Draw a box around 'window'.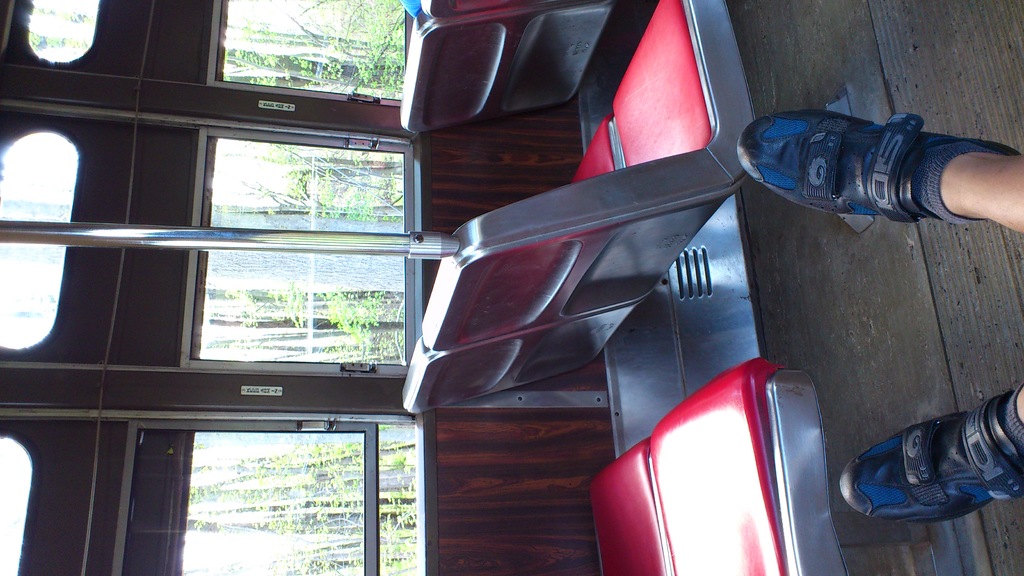
[189, 132, 415, 383].
